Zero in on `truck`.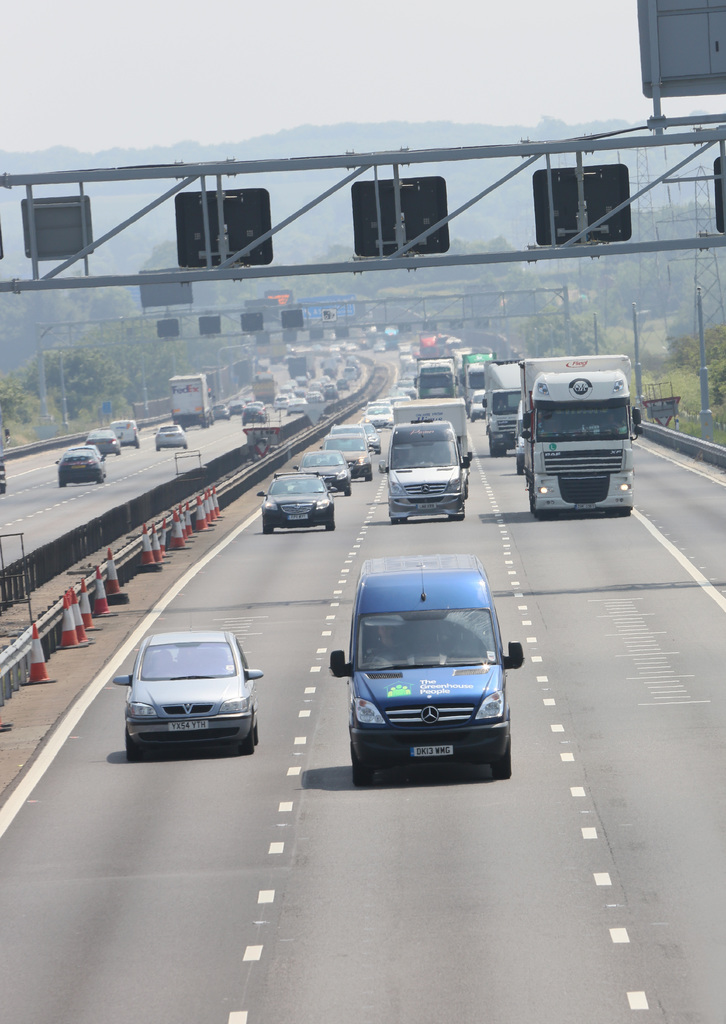
Zeroed in: l=391, t=398, r=473, b=521.
